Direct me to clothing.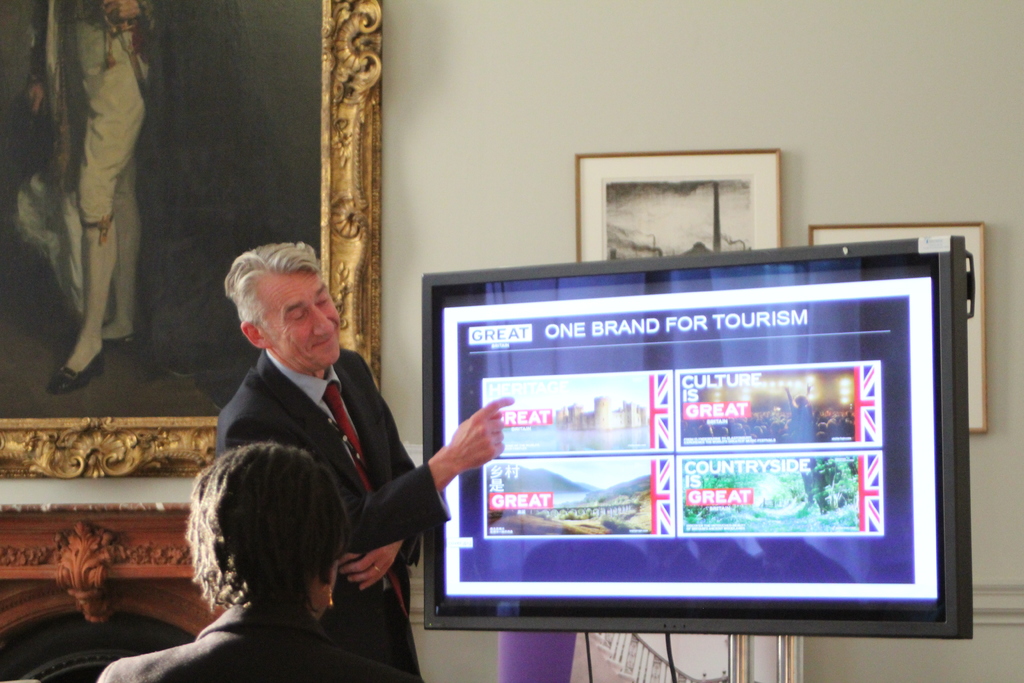
Direction: [left=95, top=599, right=419, bottom=682].
